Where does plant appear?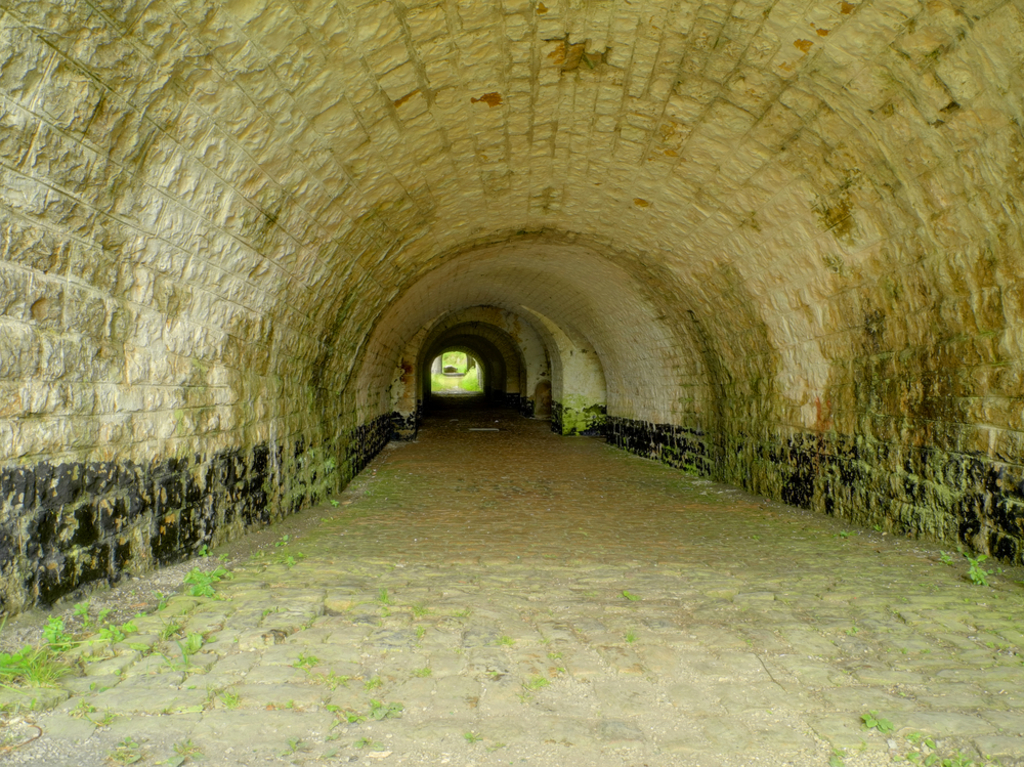
Appears at select_region(284, 728, 303, 764).
